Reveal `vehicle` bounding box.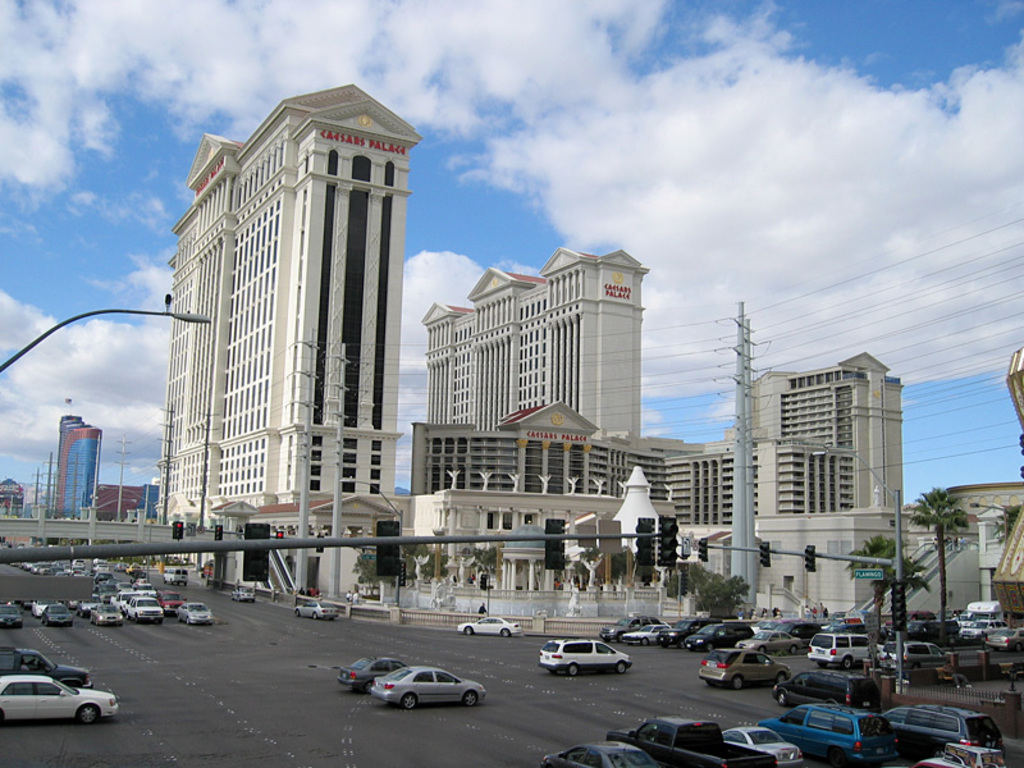
Revealed: [129,561,148,573].
